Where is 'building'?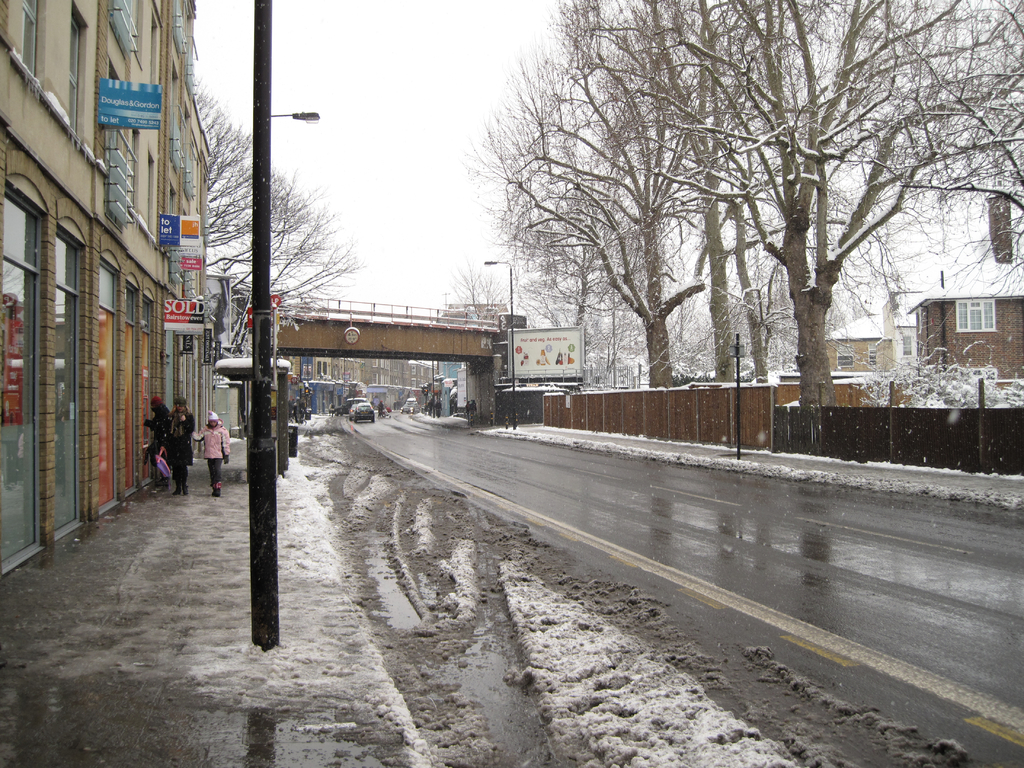
<region>831, 308, 917, 378</region>.
